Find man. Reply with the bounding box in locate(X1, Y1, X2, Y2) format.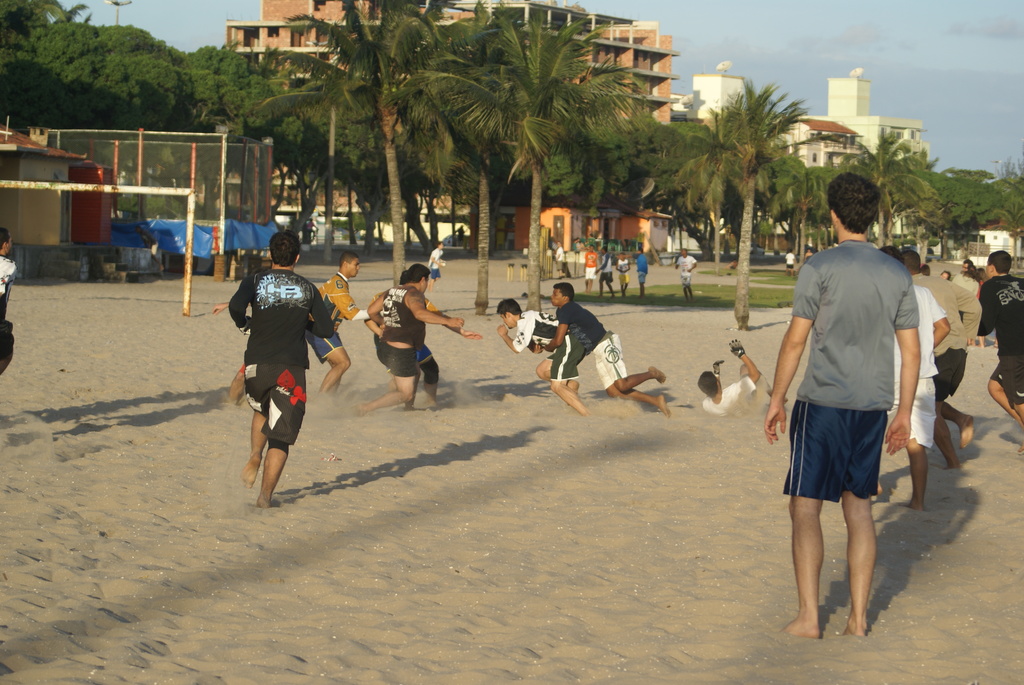
locate(374, 270, 482, 406).
